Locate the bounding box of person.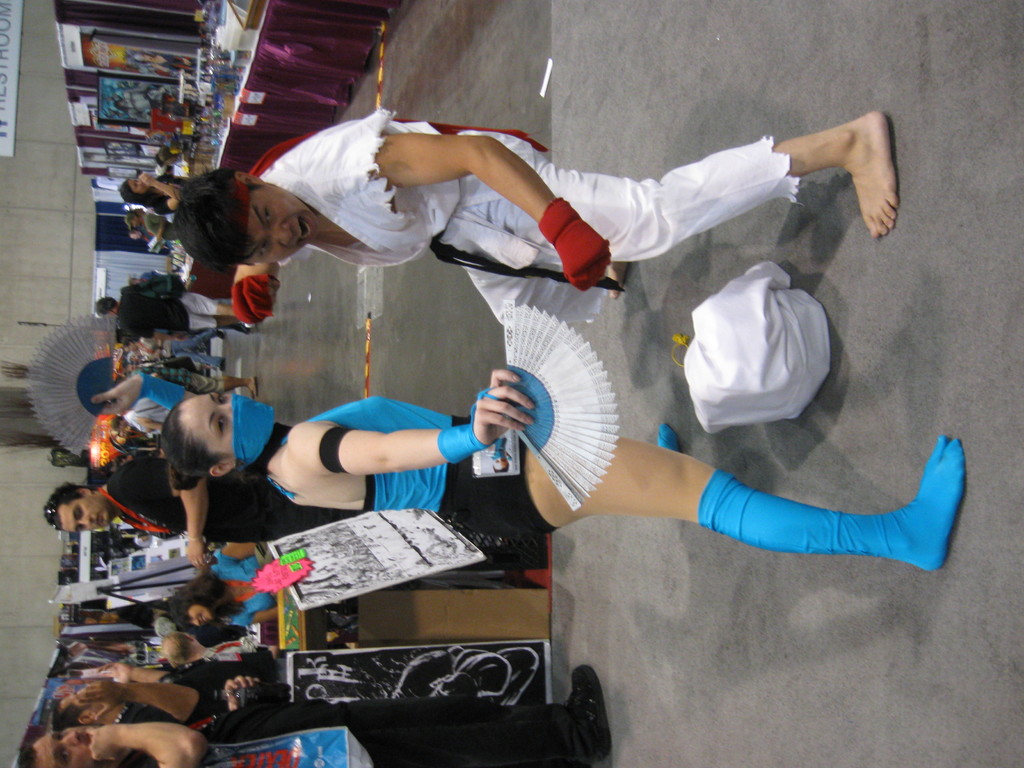
Bounding box: left=47, top=452, right=362, bottom=574.
